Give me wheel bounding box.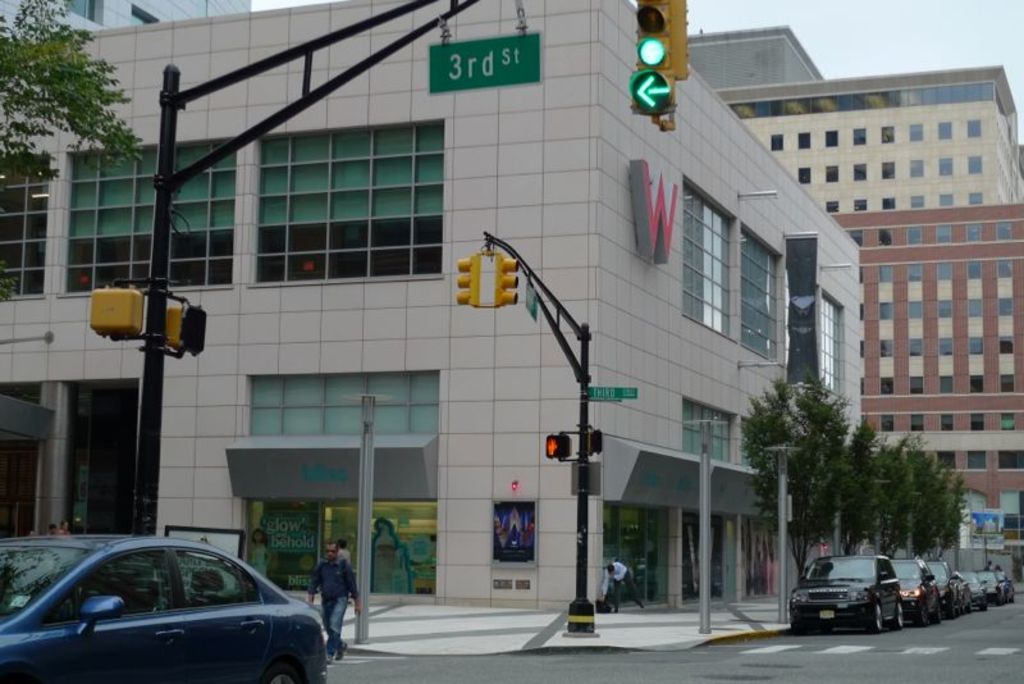
893:599:905:631.
